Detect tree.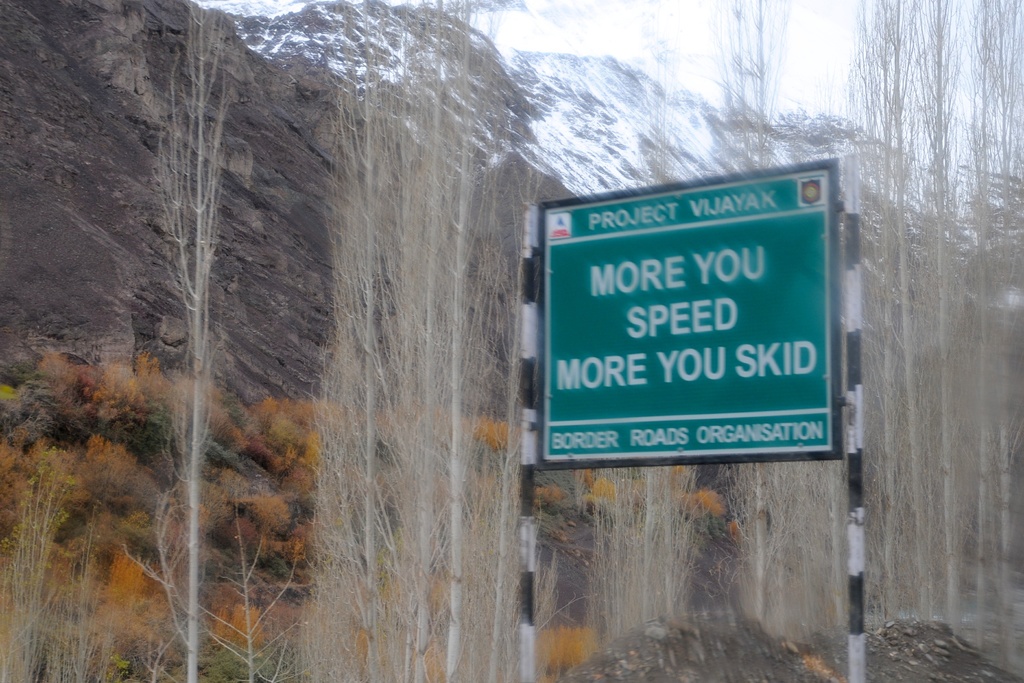
Detected at x1=837, y1=0, x2=1020, y2=682.
